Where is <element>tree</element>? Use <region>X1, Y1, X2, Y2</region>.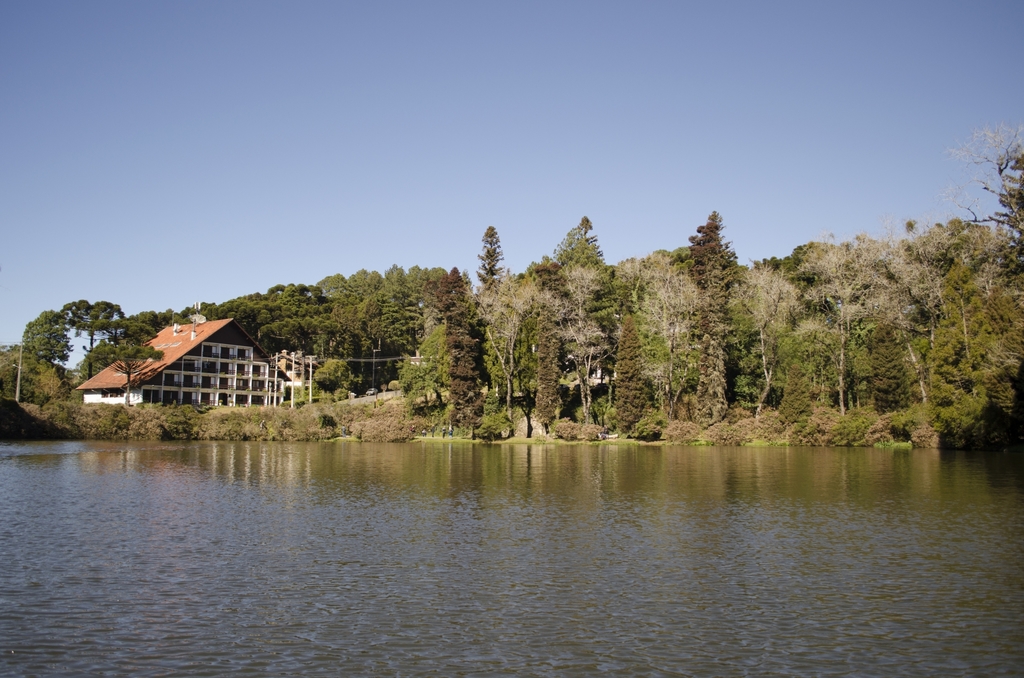
<region>310, 257, 350, 361</region>.
